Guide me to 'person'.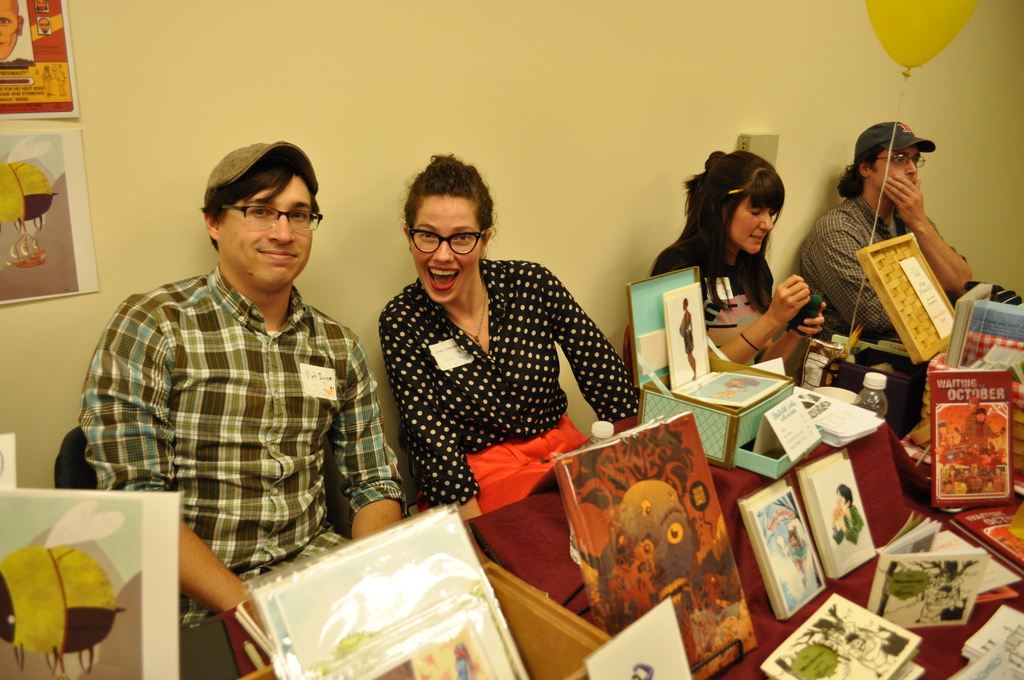
Guidance: crop(791, 118, 975, 396).
